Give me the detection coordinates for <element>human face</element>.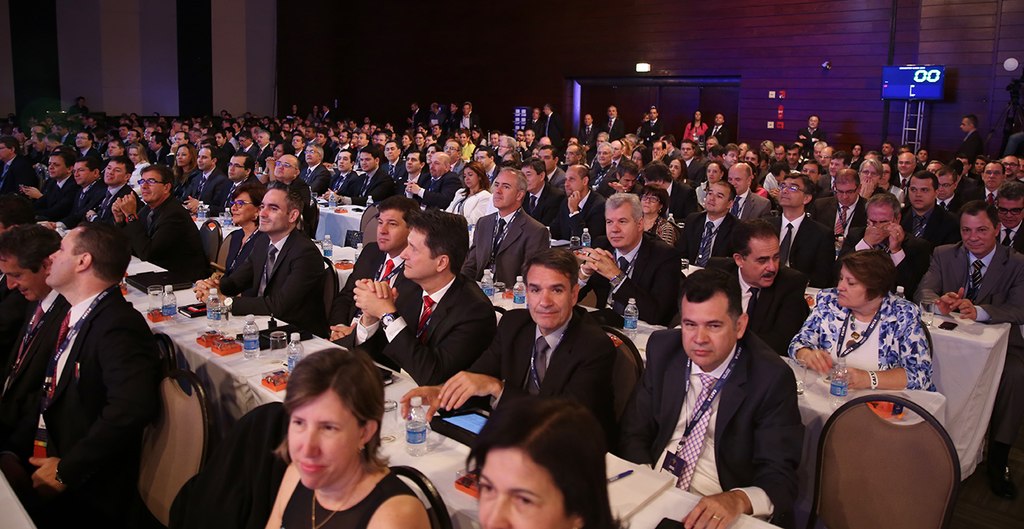
locate(605, 207, 640, 248).
